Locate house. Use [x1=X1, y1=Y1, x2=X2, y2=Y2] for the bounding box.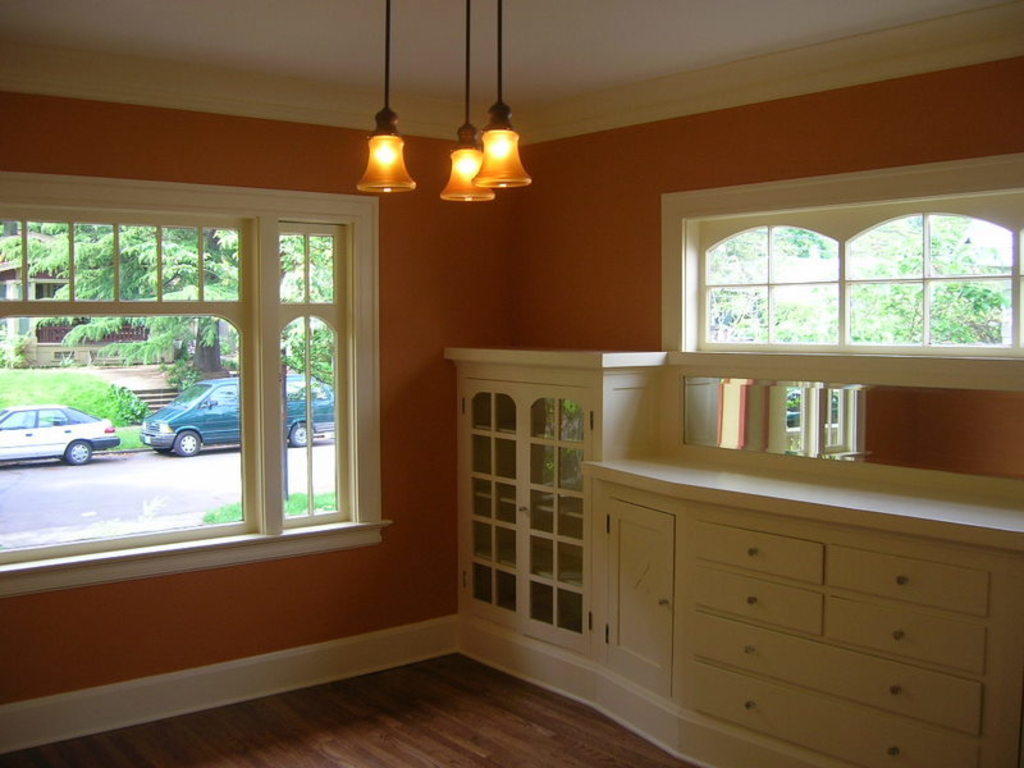
[x1=0, y1=0, x2=1023, y2=767].
